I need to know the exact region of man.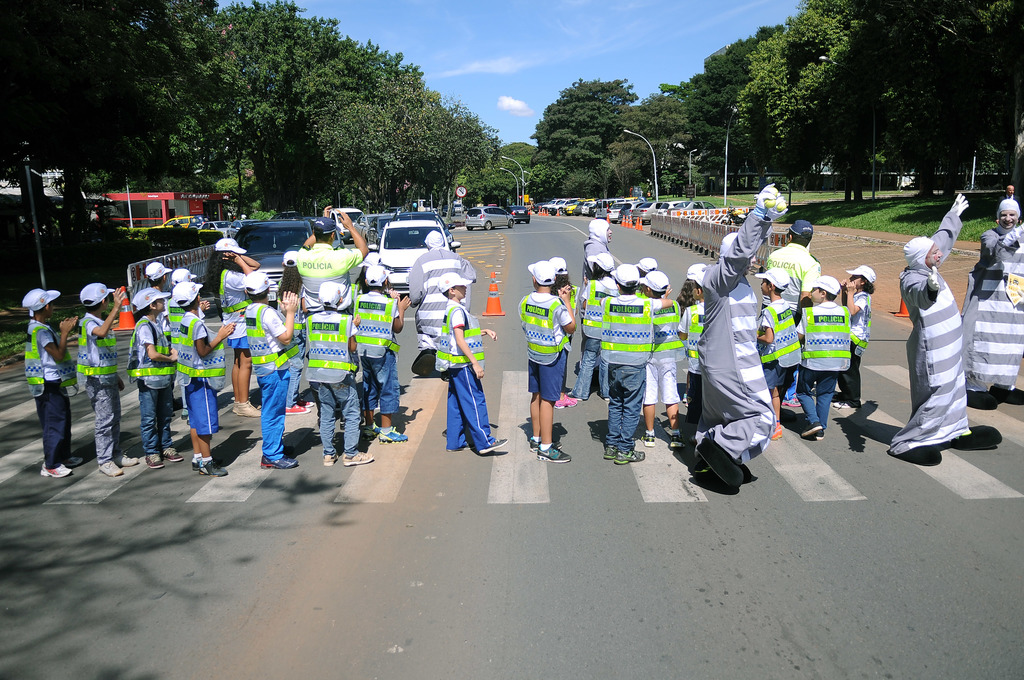
Region: select_region(907, 207, 990, 466).
